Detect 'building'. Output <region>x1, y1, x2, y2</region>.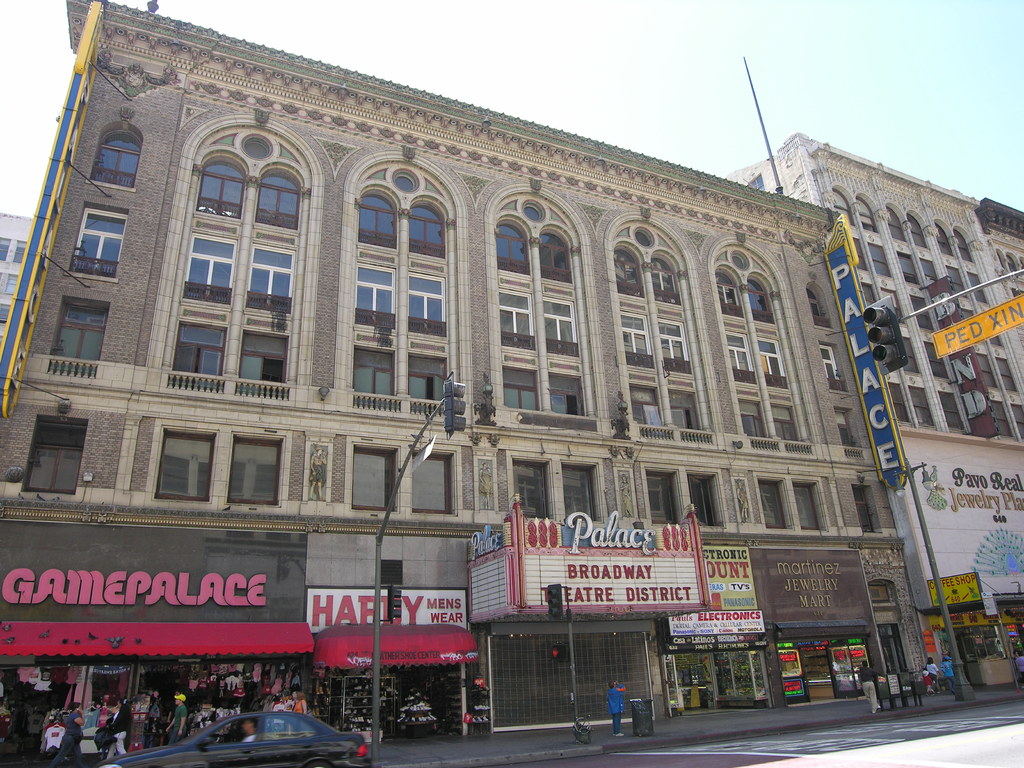
<region>0, 0, 939, 730</region>.
